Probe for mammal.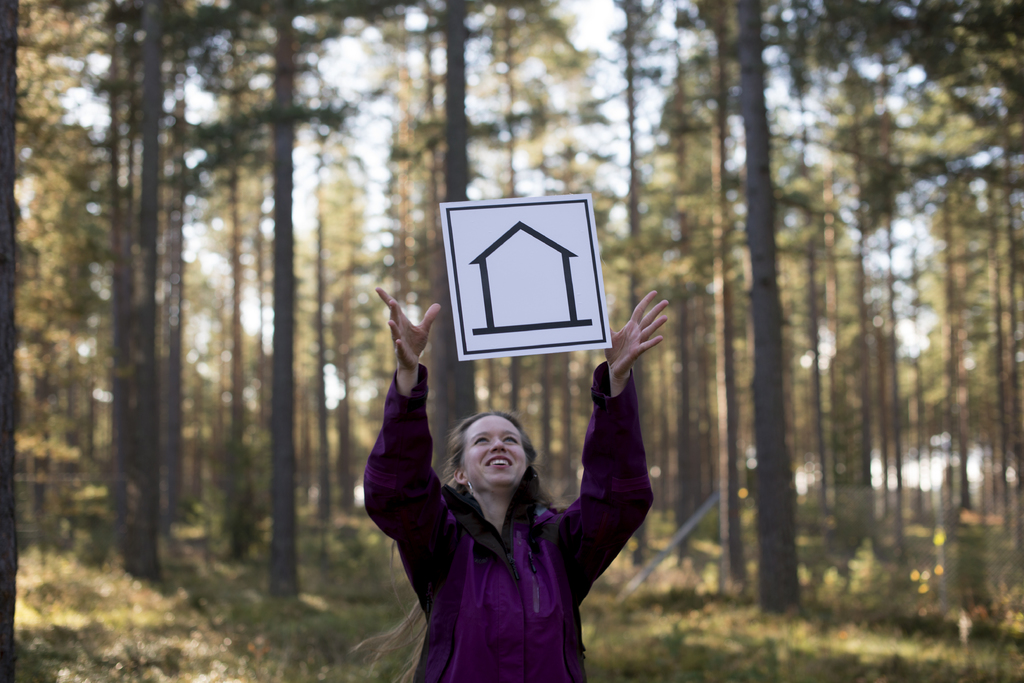
Probe result: {"left": 365, "top": 284, "right": 668, "bottom": 682}.
